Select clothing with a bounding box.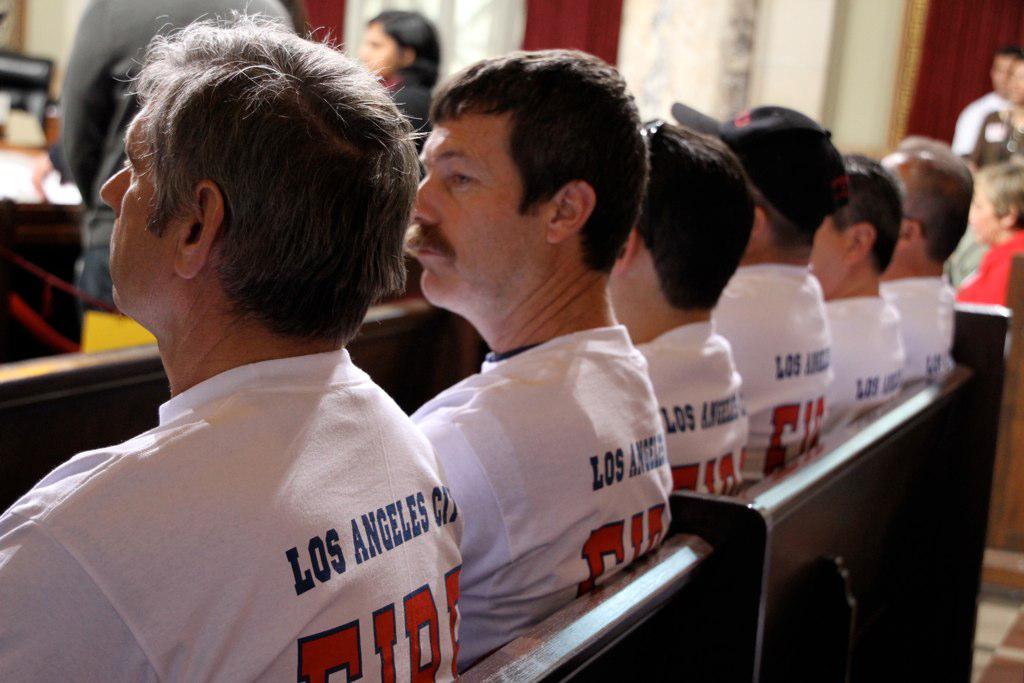
{"left": 408, "top": 328, "right": 672, "bottom": 671}.
